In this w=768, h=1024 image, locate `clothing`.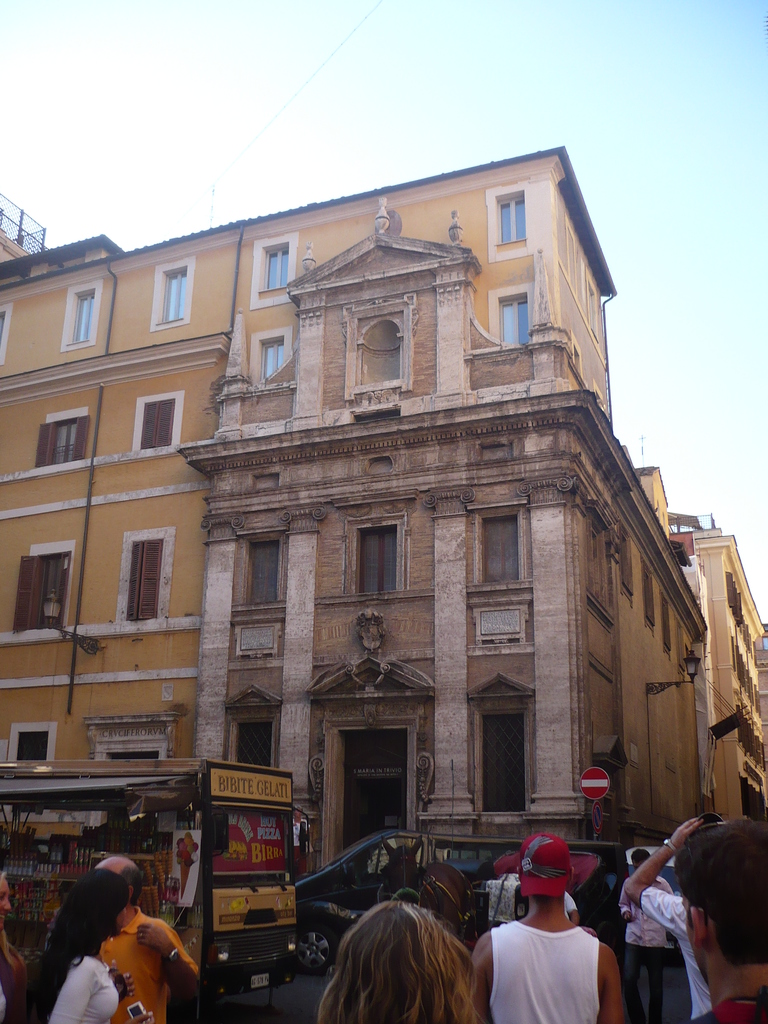
Bounding box: x1=621 y1=879 x2=675 y2=1023.
